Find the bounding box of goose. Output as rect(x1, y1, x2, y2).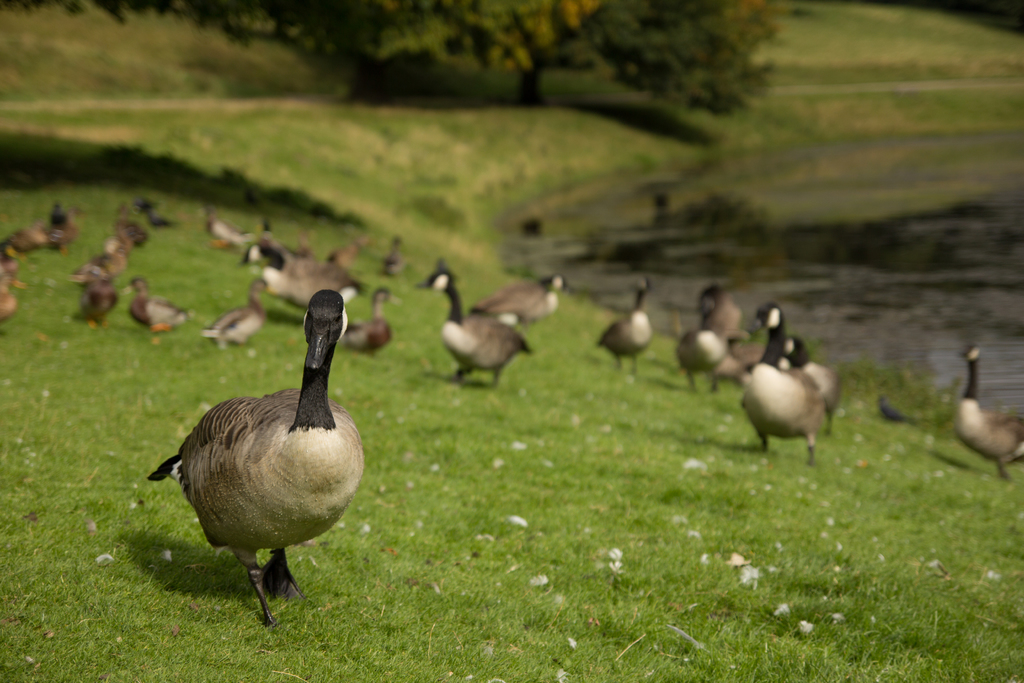
rect(140, 296, 372, 622).
